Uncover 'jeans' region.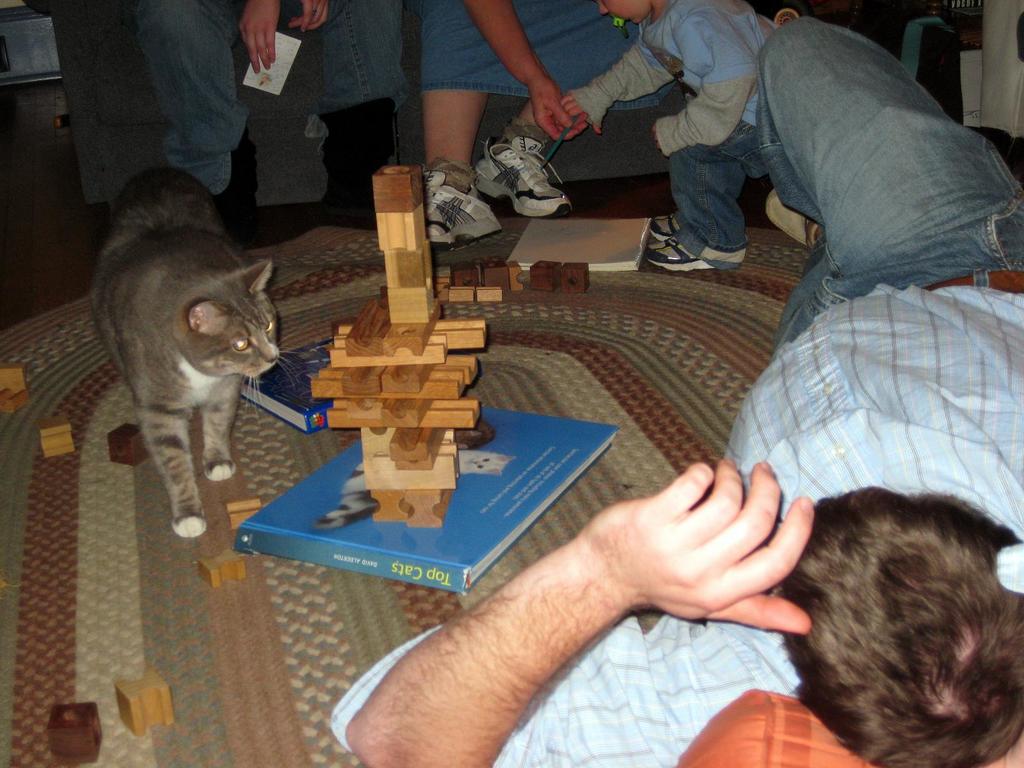
Uncovered: bbox(138, 0, 403, 193).
